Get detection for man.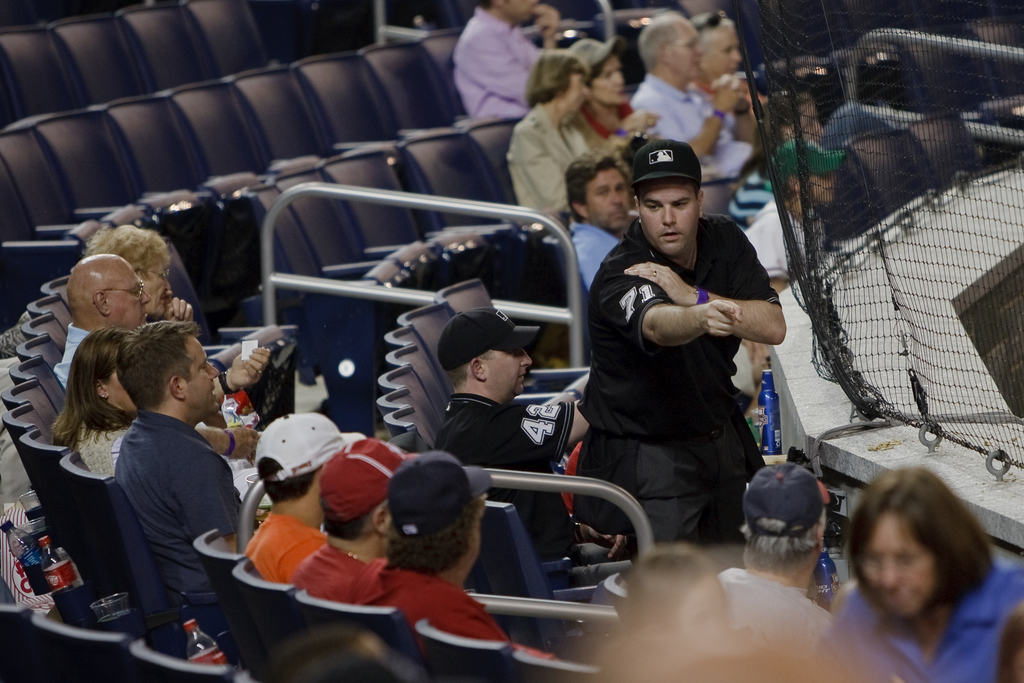
Detection: bbox(53, 255, 253, 456).
